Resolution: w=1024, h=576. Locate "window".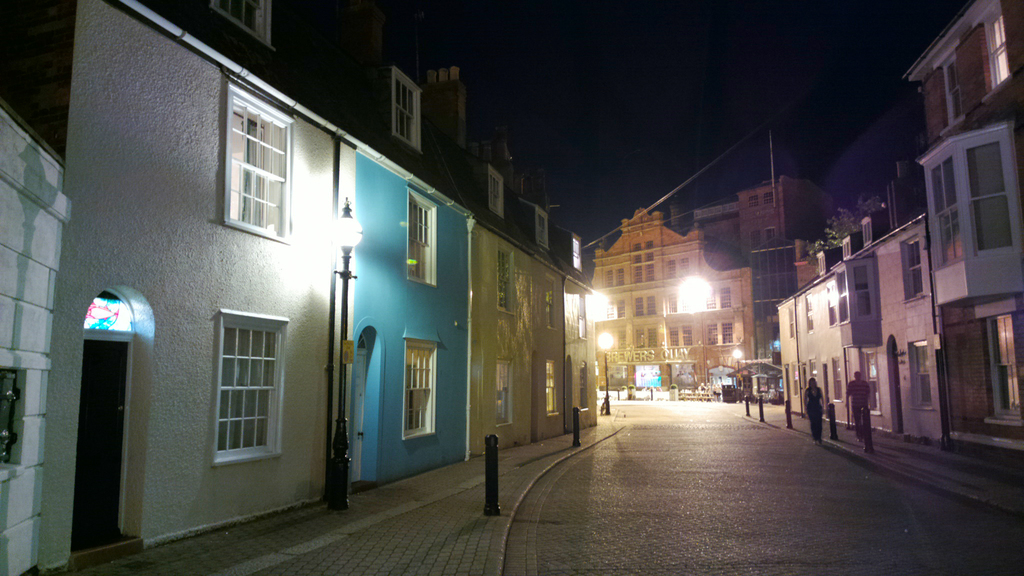
region(832, 358, 843, 400).
